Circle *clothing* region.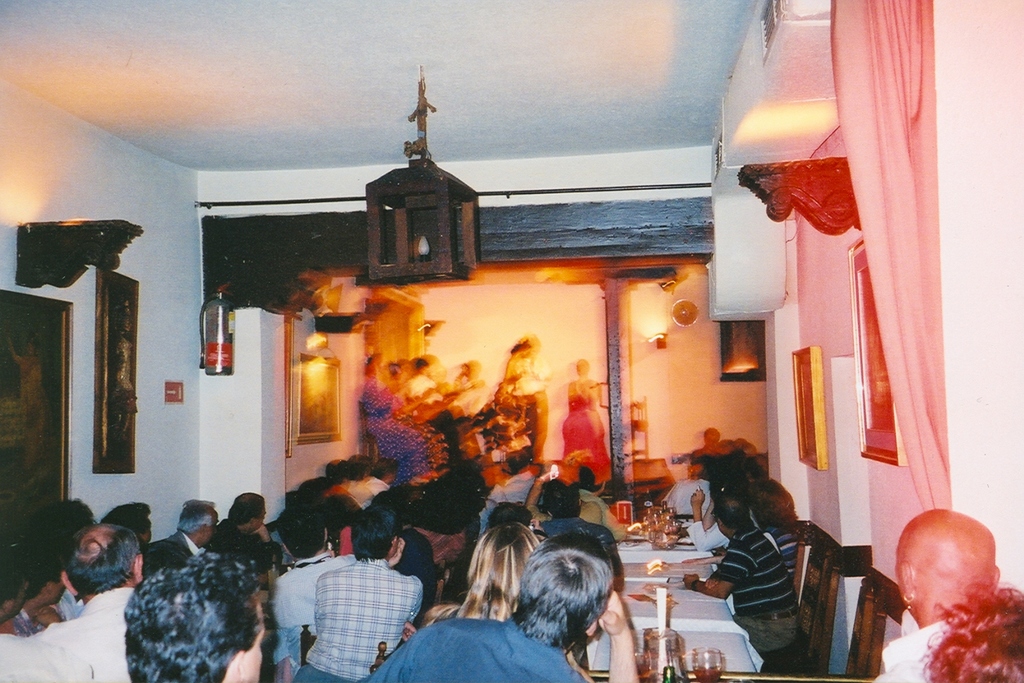
Region: detection(0, 628, 106, 679).
